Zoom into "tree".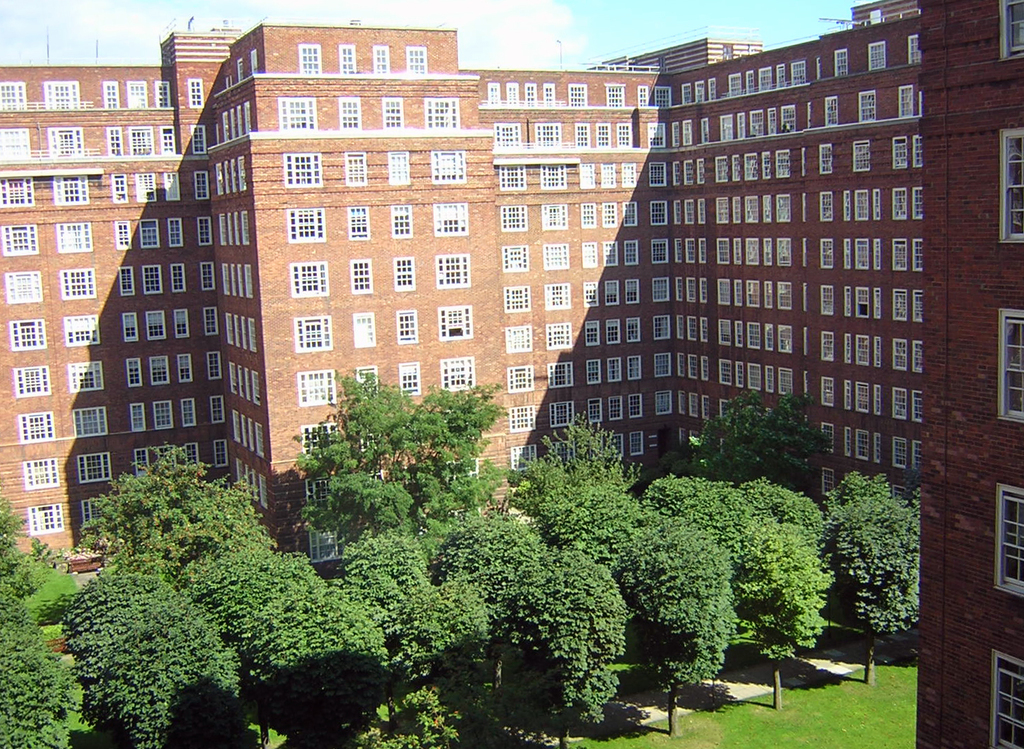
Zoom target: x1=188, y1=529, x2=336, y2=669.
